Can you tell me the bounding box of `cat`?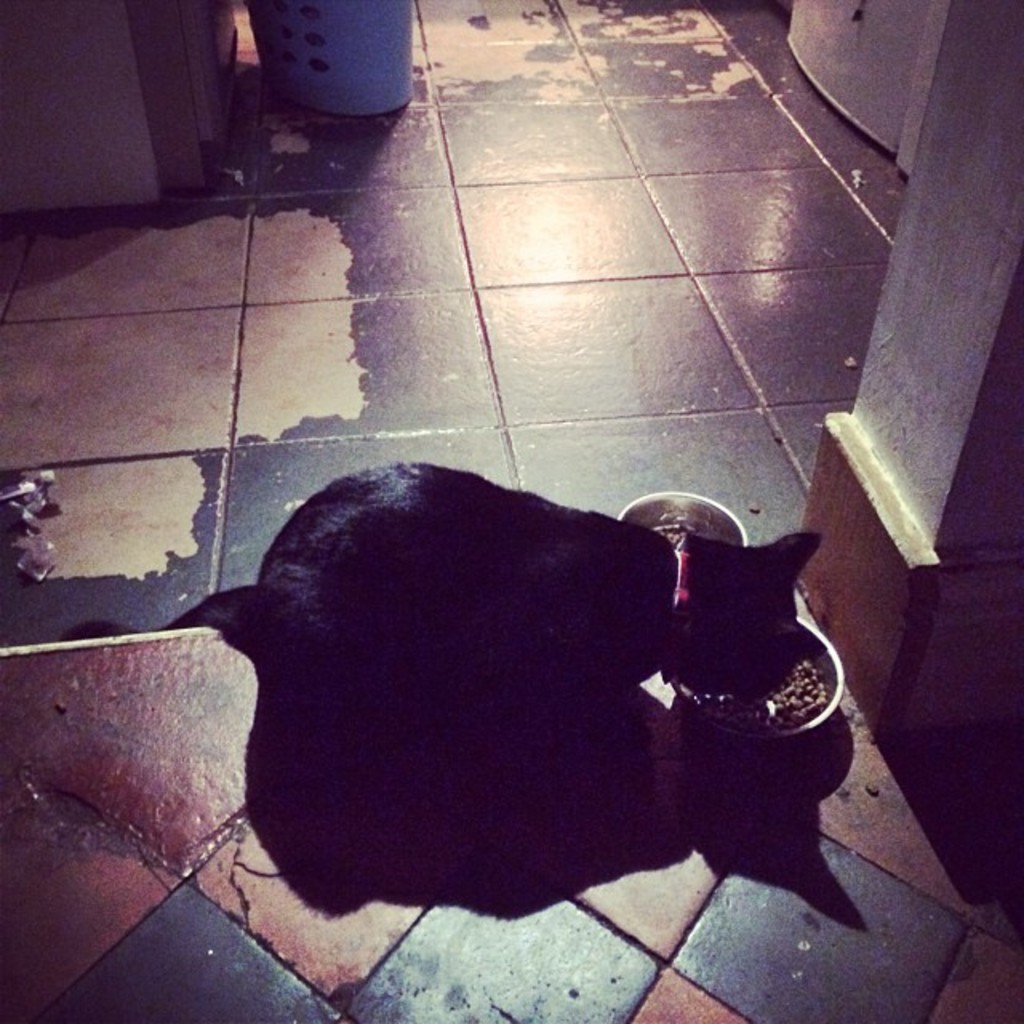
[56, 453, 827, 714].
